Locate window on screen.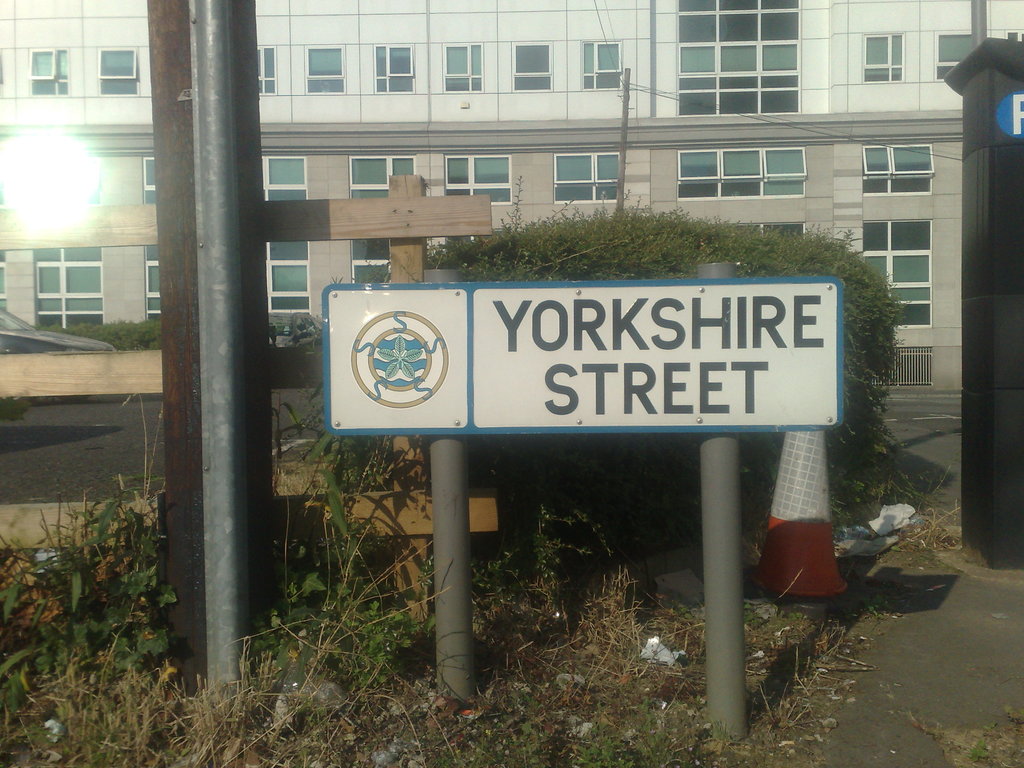
On screen at left=266, top=239, right=308, bottom=315.
